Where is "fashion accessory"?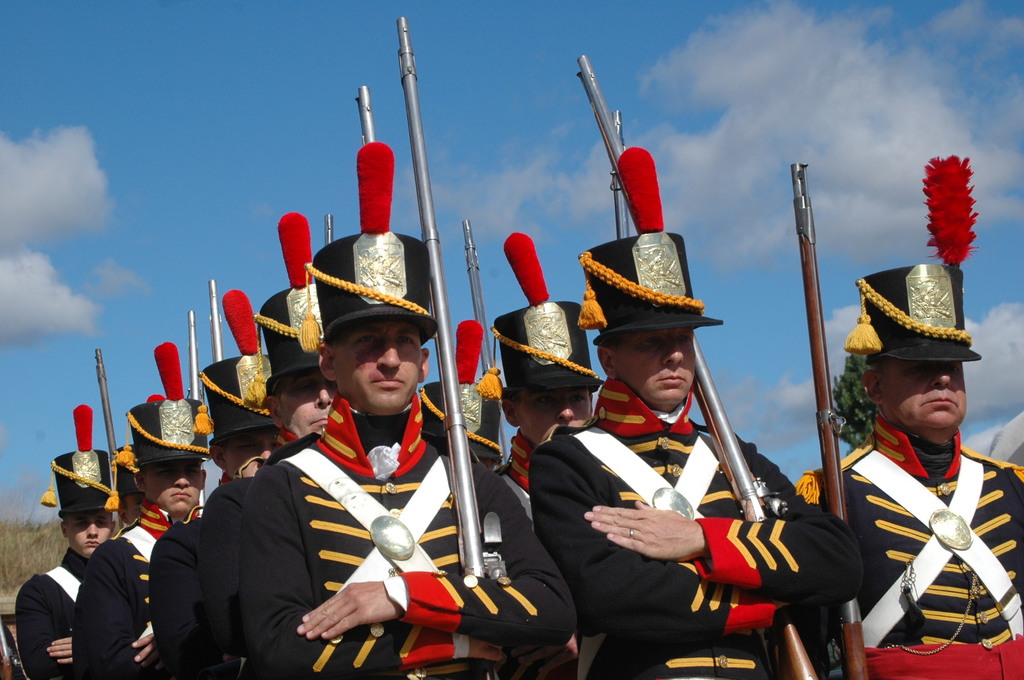
<bbox>198, 287, 282, 442</bbox>.
